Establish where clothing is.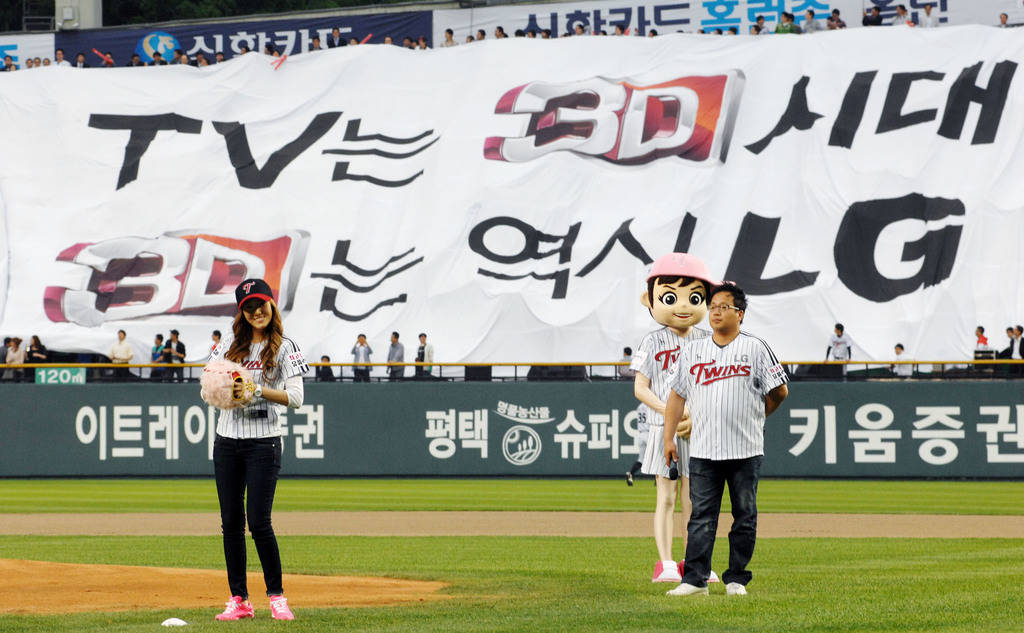
Established at pyautogui.locateOnScreen(894, 9, 919, 30).
